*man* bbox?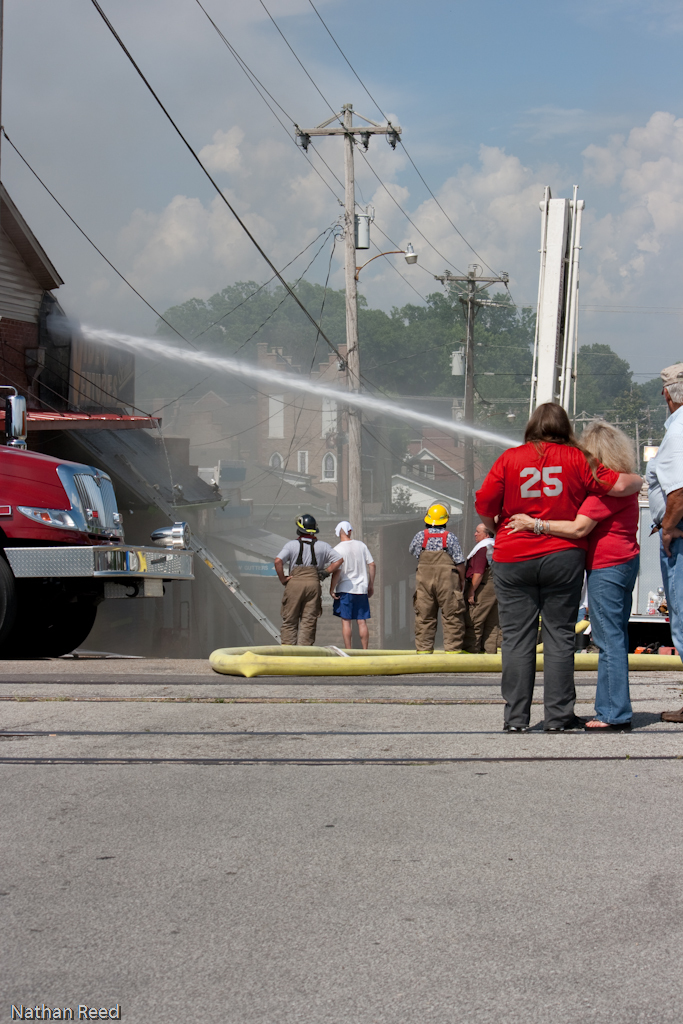
select_region(272, 510, 331, 638)
